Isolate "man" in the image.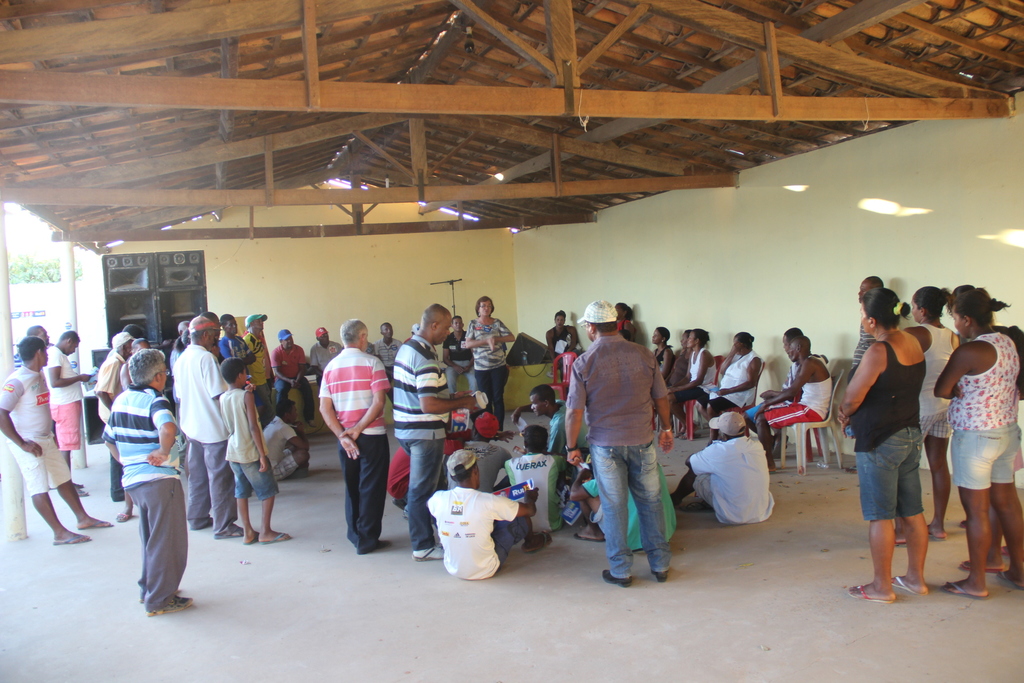
Isolated region: 744 329 804 438.
